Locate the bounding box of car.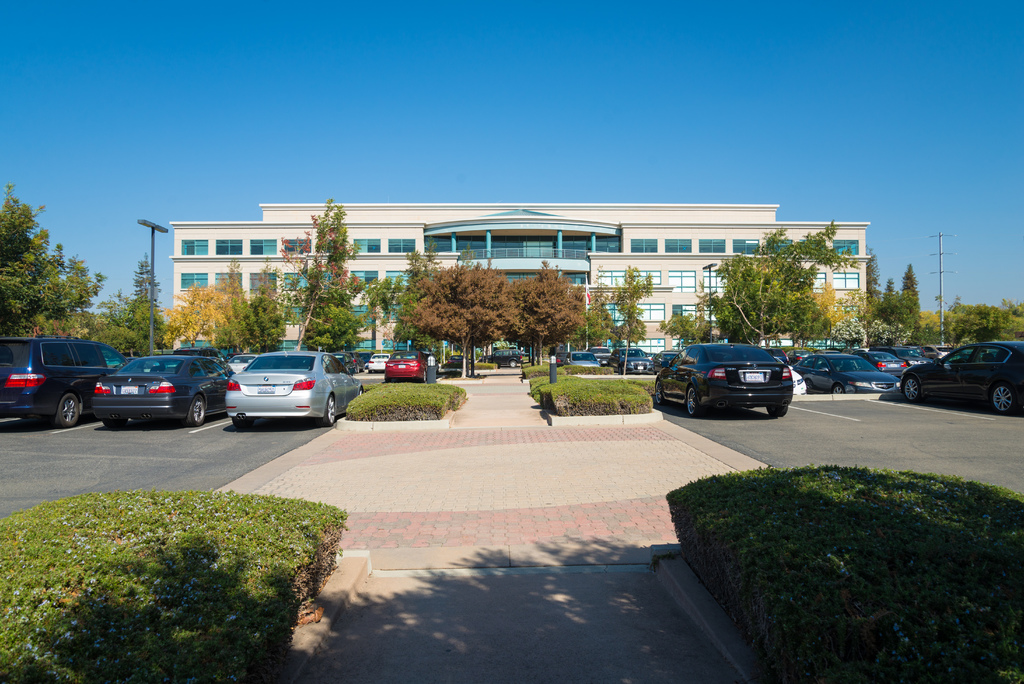
Bounding box: x1=855 y1=351 x2=909 y2=372.
